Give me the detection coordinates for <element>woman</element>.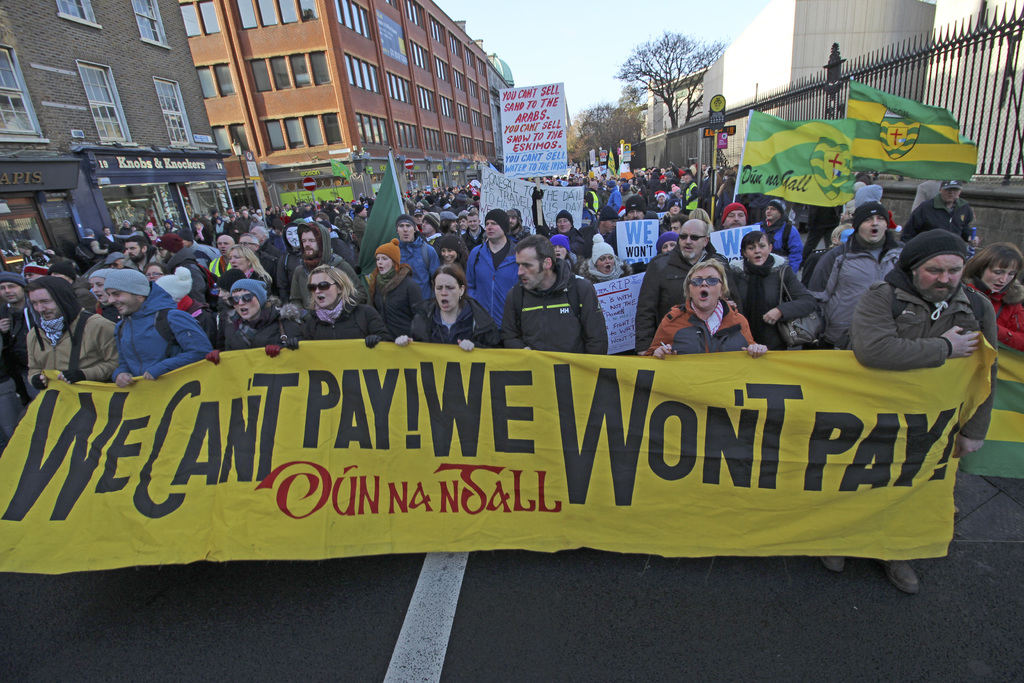
<bbox>204, 277, 285, 367</bbox>.
